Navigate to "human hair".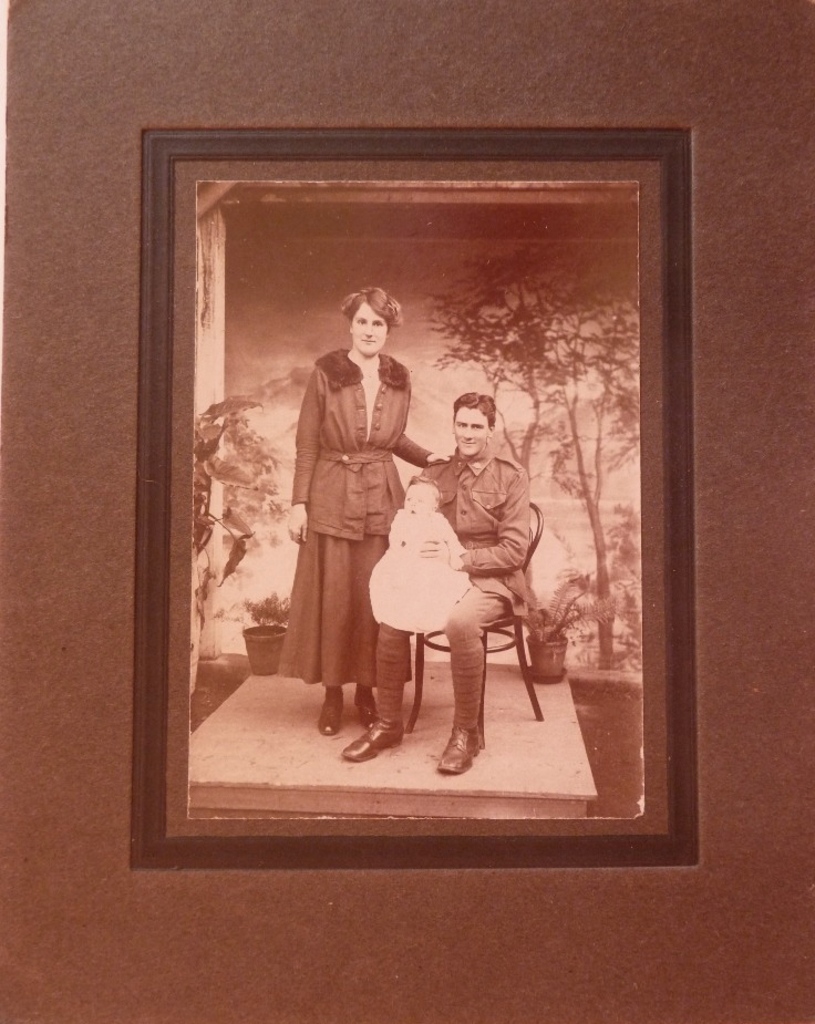
Navigation target: (451, 380, 498, 435).
